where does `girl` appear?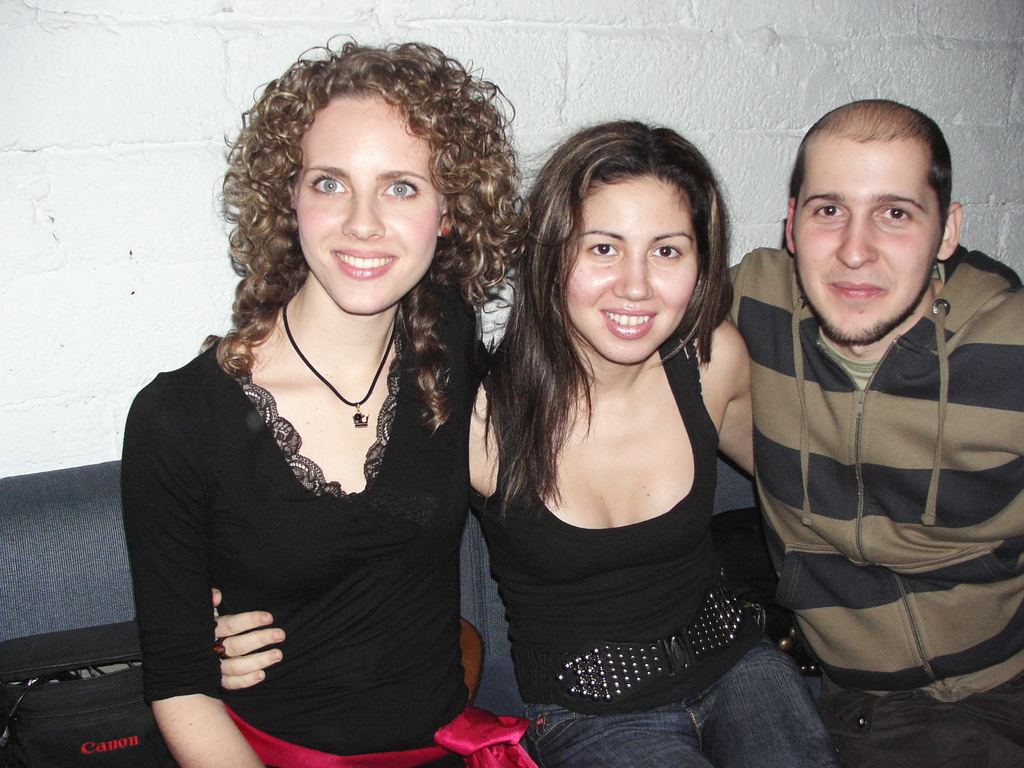
Appears at 211/114/845/767.
